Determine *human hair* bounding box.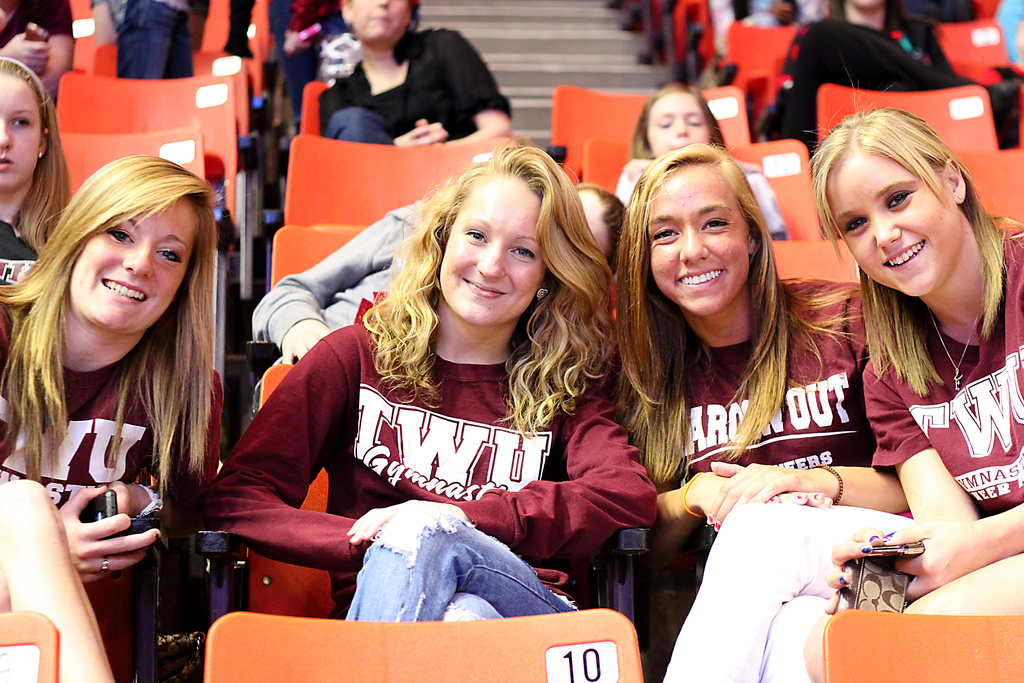
Determined: locate(634, 82, 730, 165).
